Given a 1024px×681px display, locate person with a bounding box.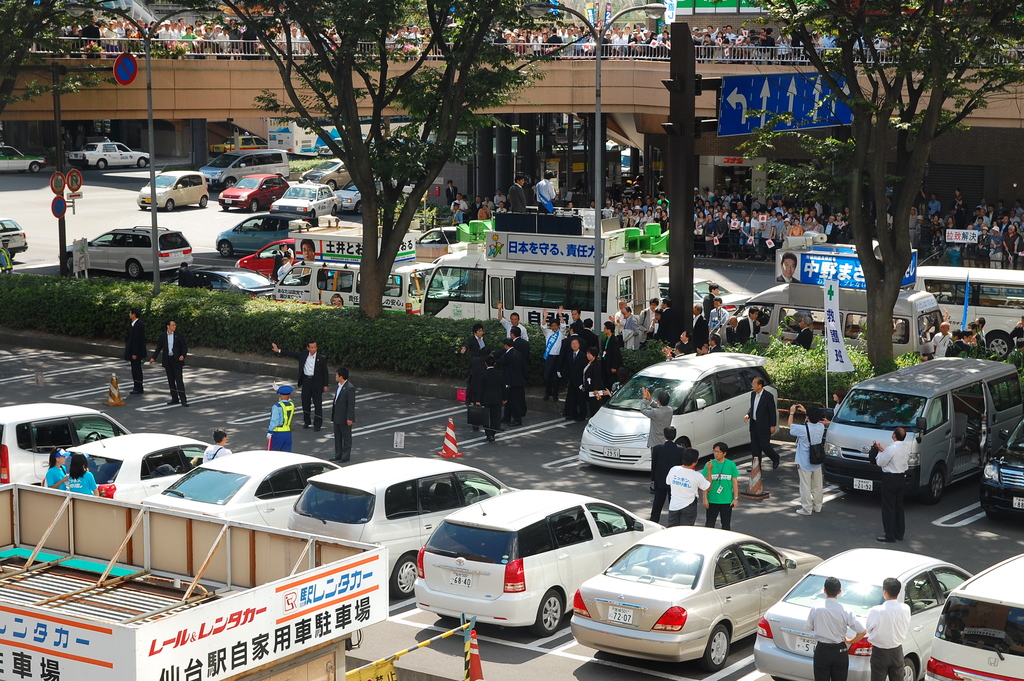
Located: BBox(203, 430, 232, 463).
